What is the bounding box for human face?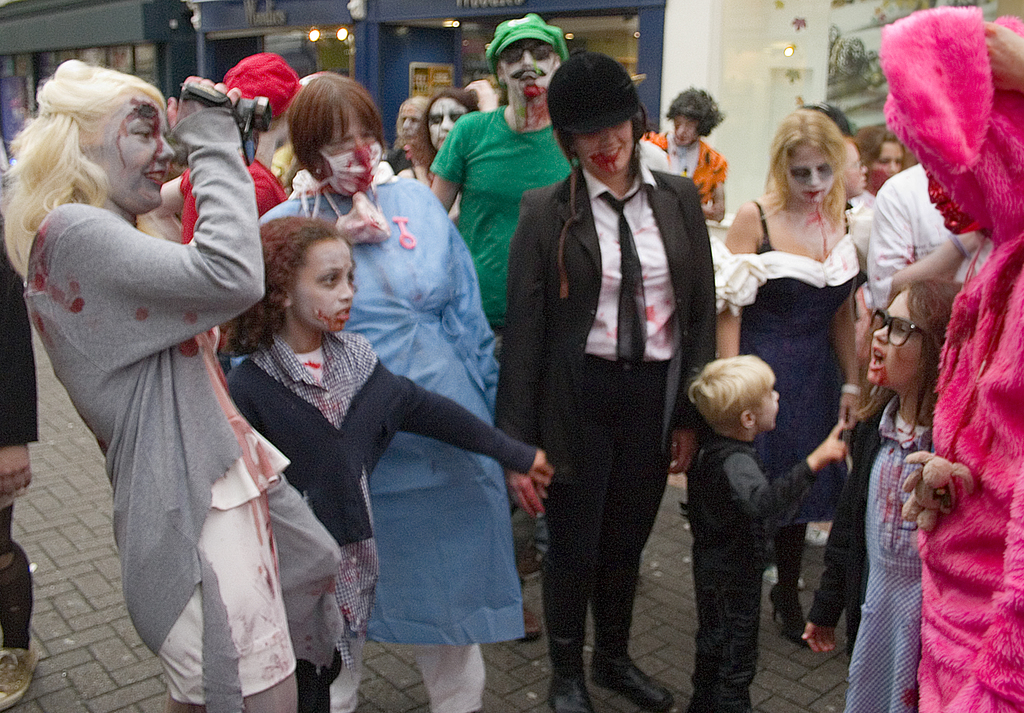
[left=286, top=239, right=357, bottom=335].
